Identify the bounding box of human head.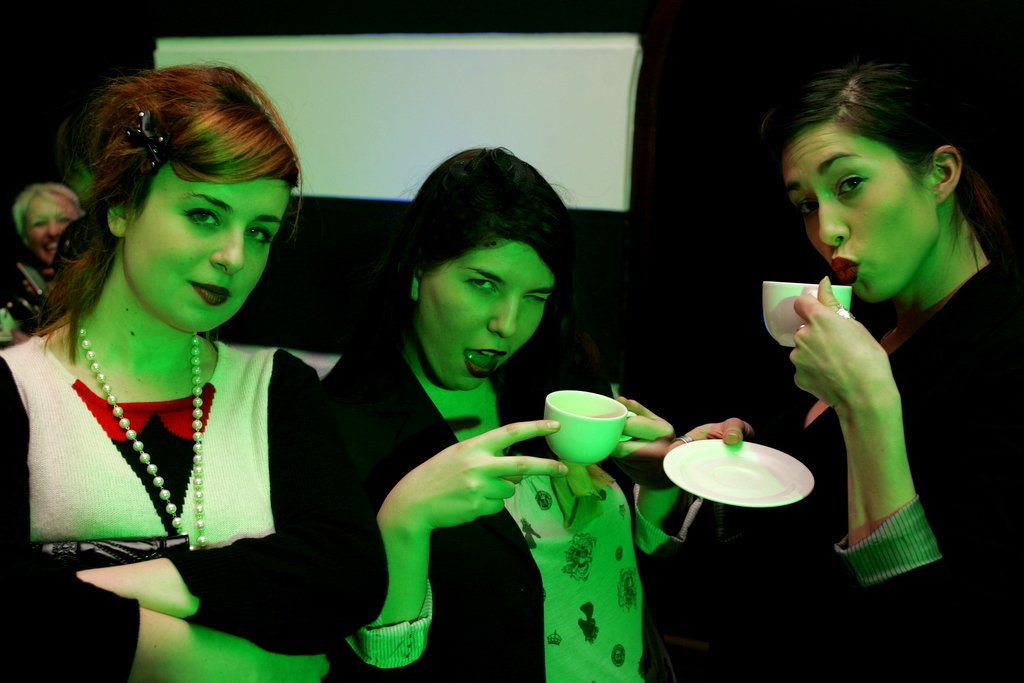
<box>411,146,581,392</box>.
